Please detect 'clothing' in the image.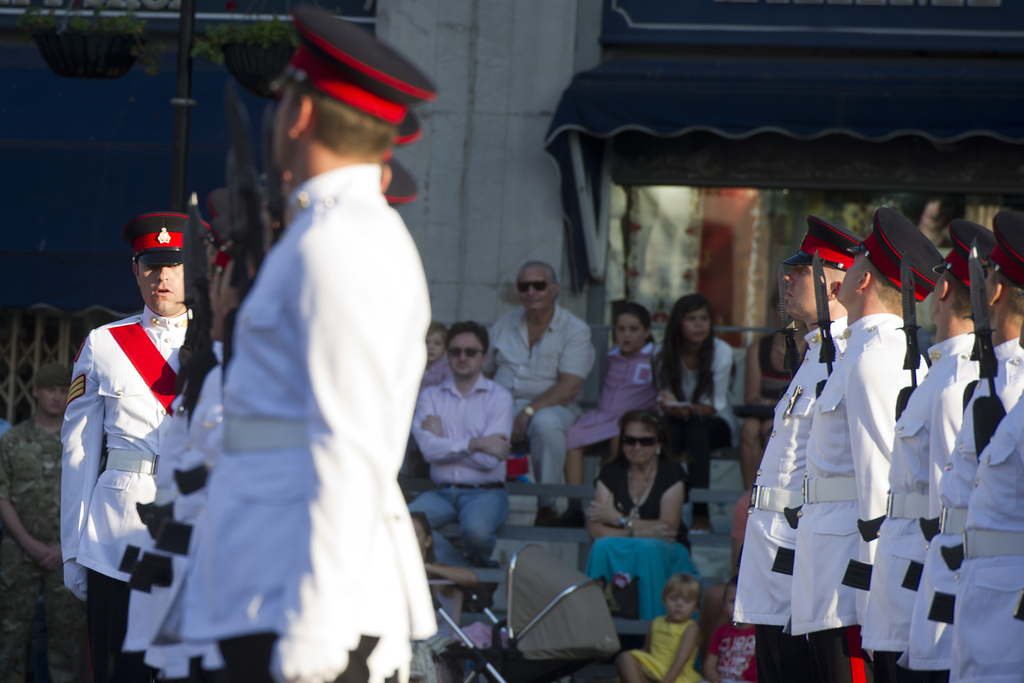
730 311 848 682.
